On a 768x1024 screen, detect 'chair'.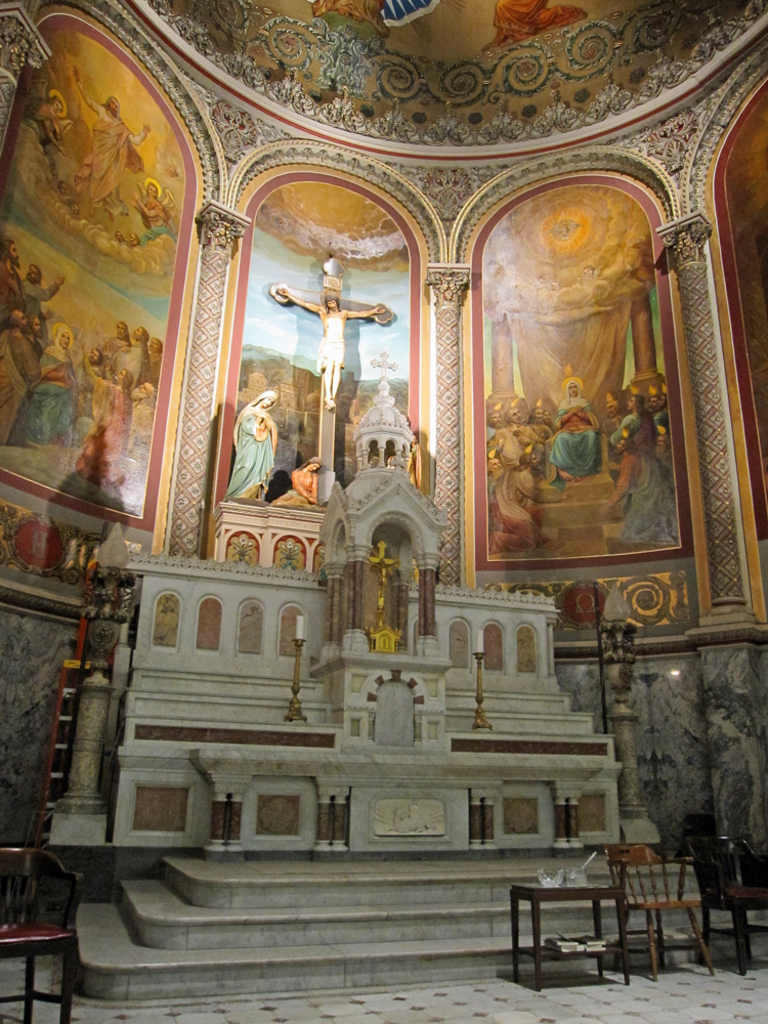
left=702, top=838, right=767, bottom=973.
